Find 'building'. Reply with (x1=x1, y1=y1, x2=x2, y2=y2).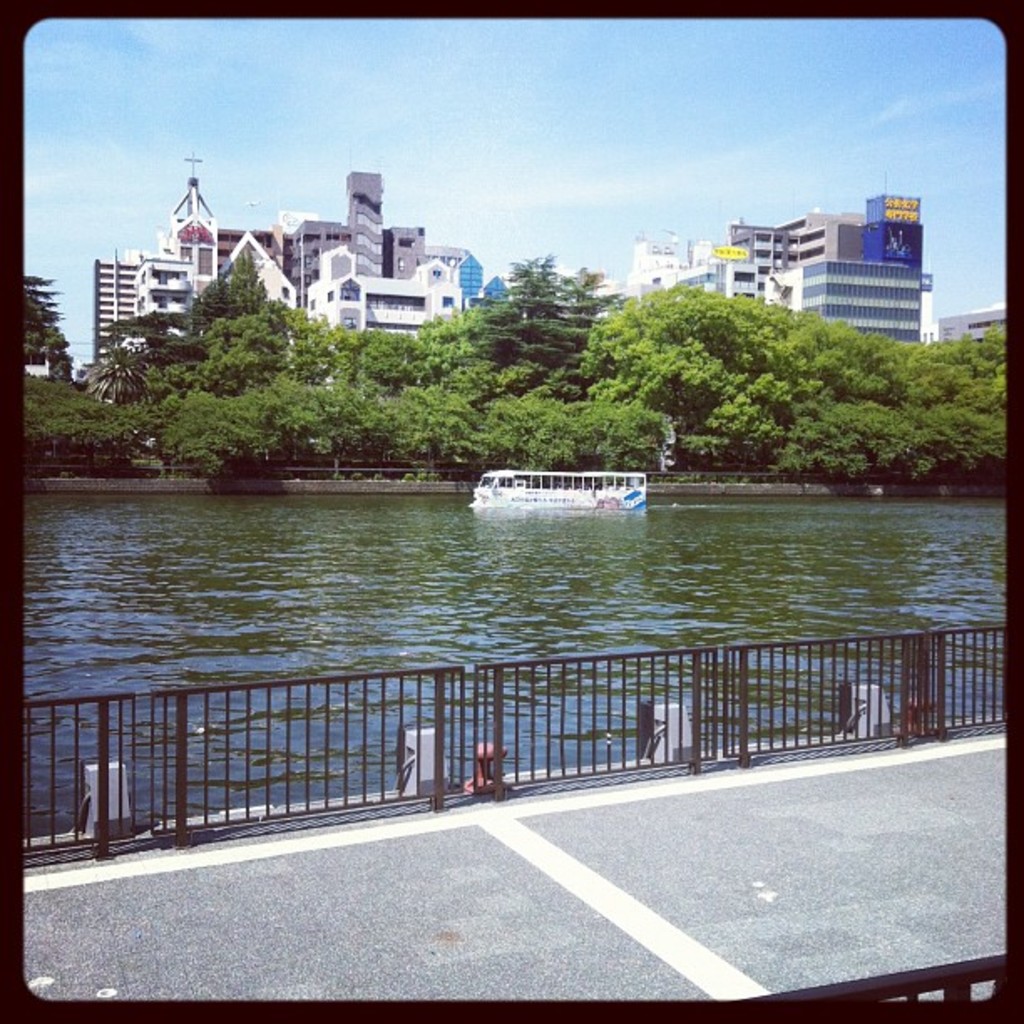
(x1=801, y1=253, x2=925, y2=341).
